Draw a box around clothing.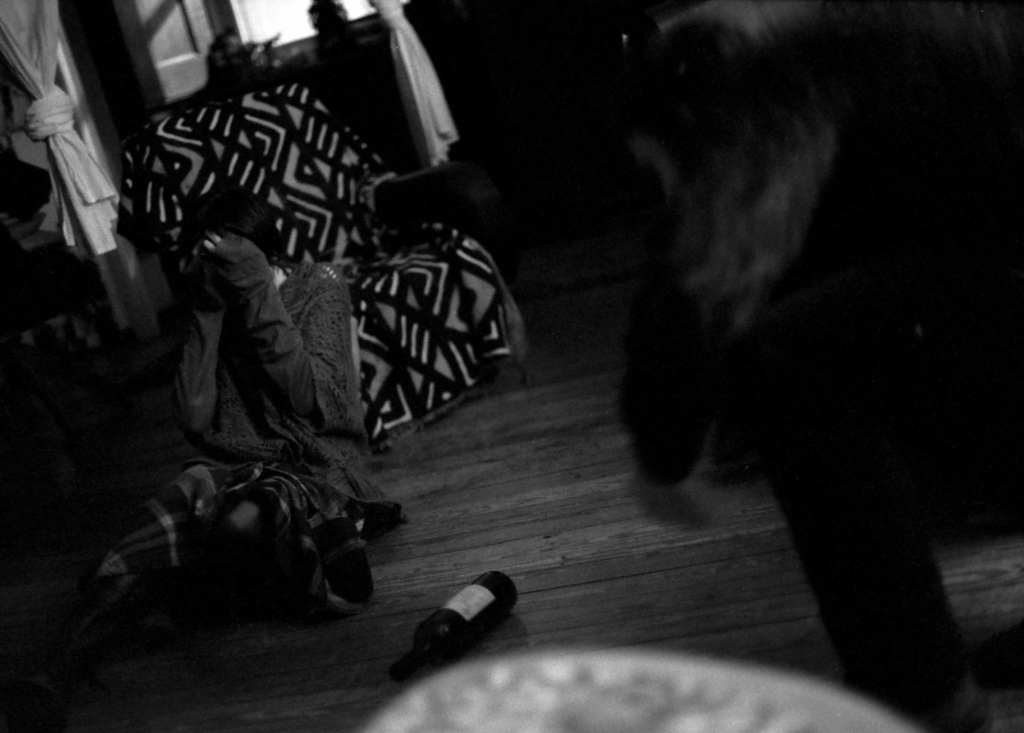
{"left": 167, "top": 226, "right": 403, "bottom": 523}.
